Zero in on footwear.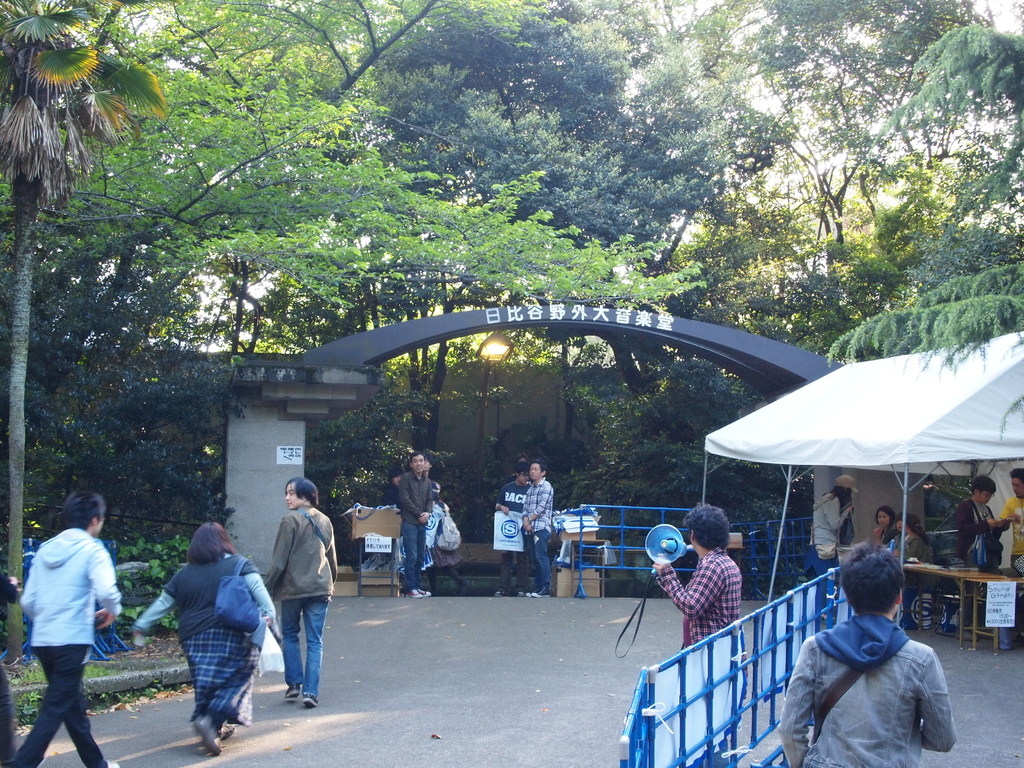
Zeroed in: <bbox>103, 758, 122, 767</bbox>.
